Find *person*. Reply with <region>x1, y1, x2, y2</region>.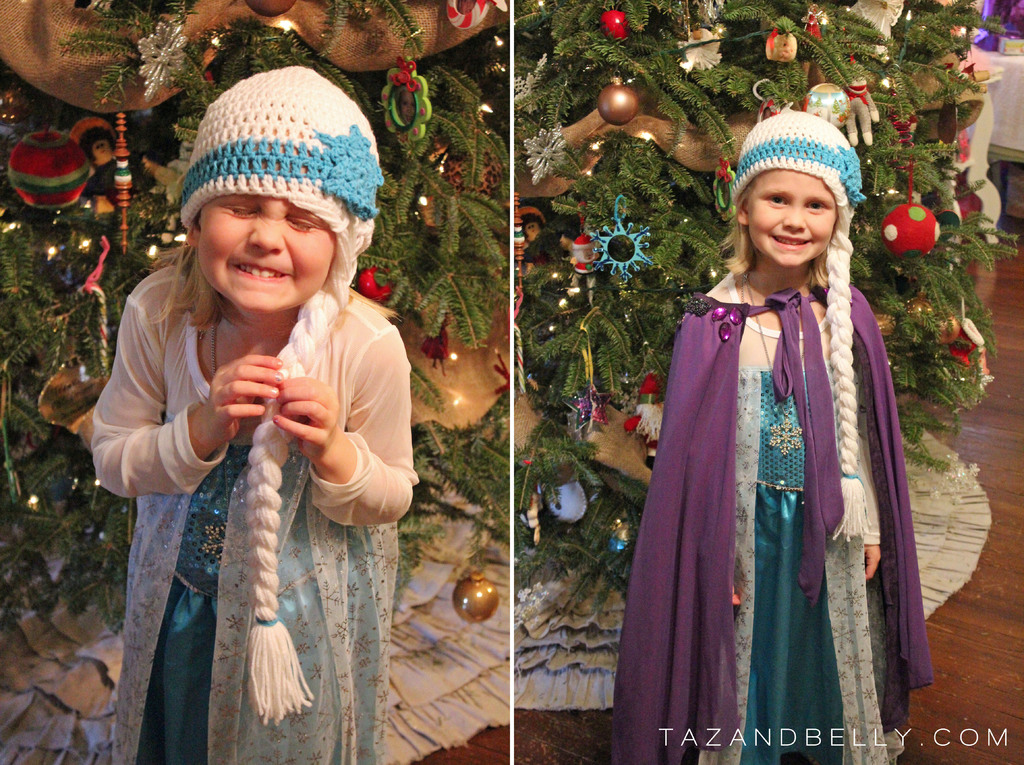
<region>87, 67, 418, 764</region>.
